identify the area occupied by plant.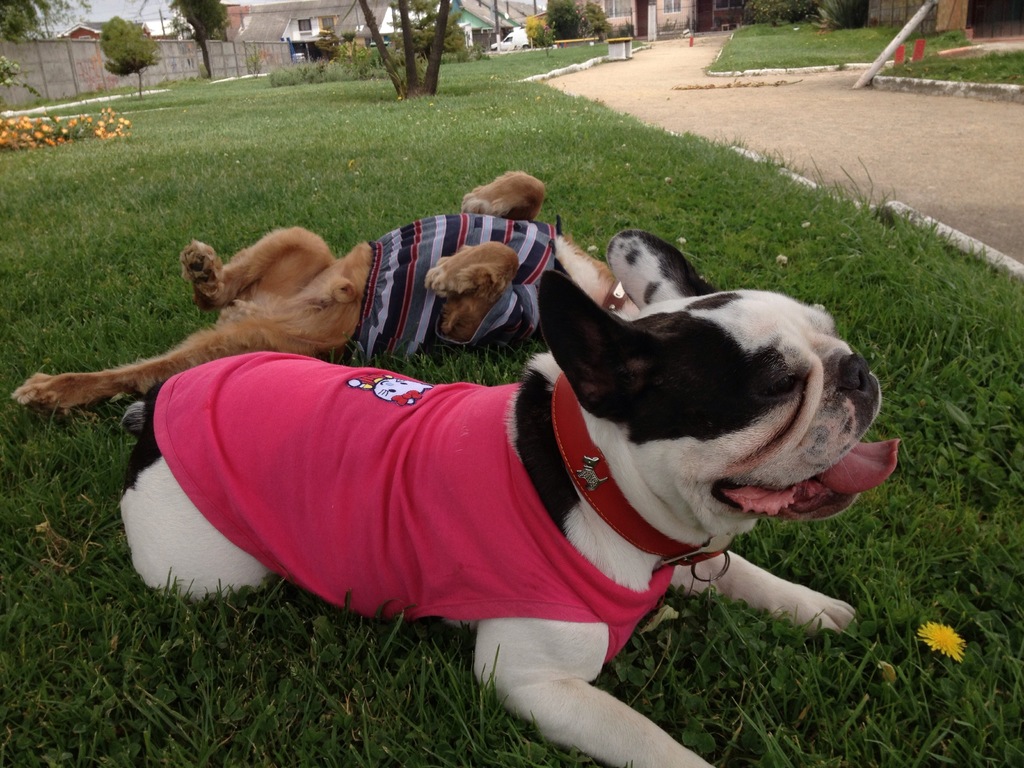
Area: crop(742, 0, 817, 24).
